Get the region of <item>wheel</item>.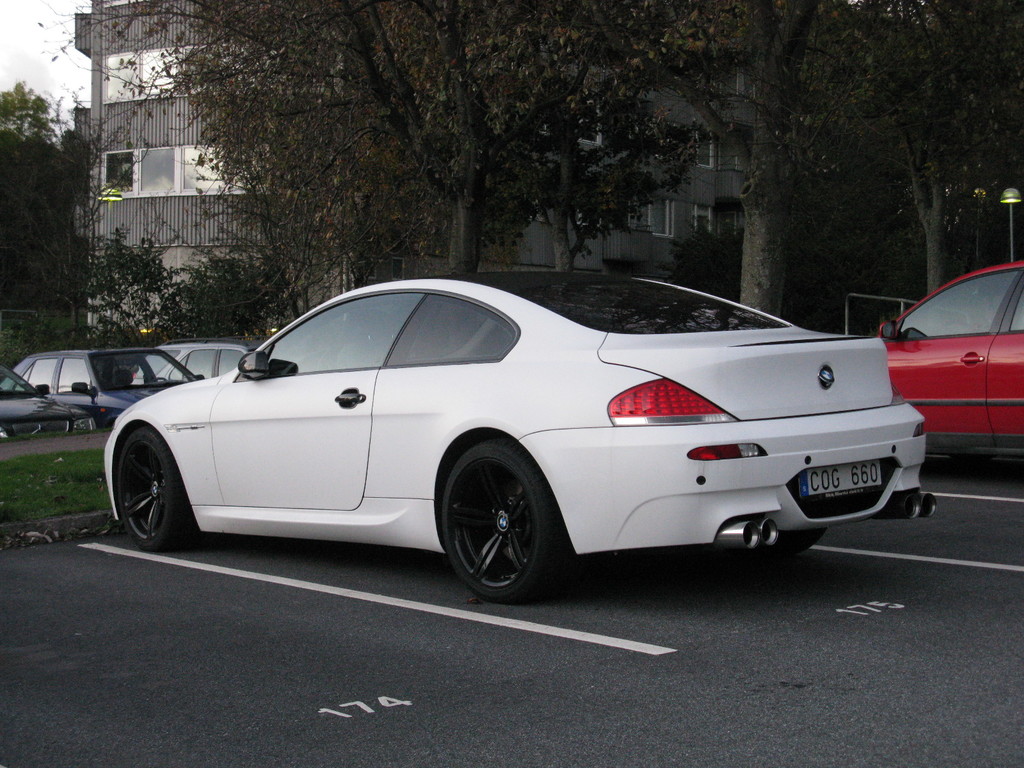
(x1=762, y1=529, x2=828, y2=553).
